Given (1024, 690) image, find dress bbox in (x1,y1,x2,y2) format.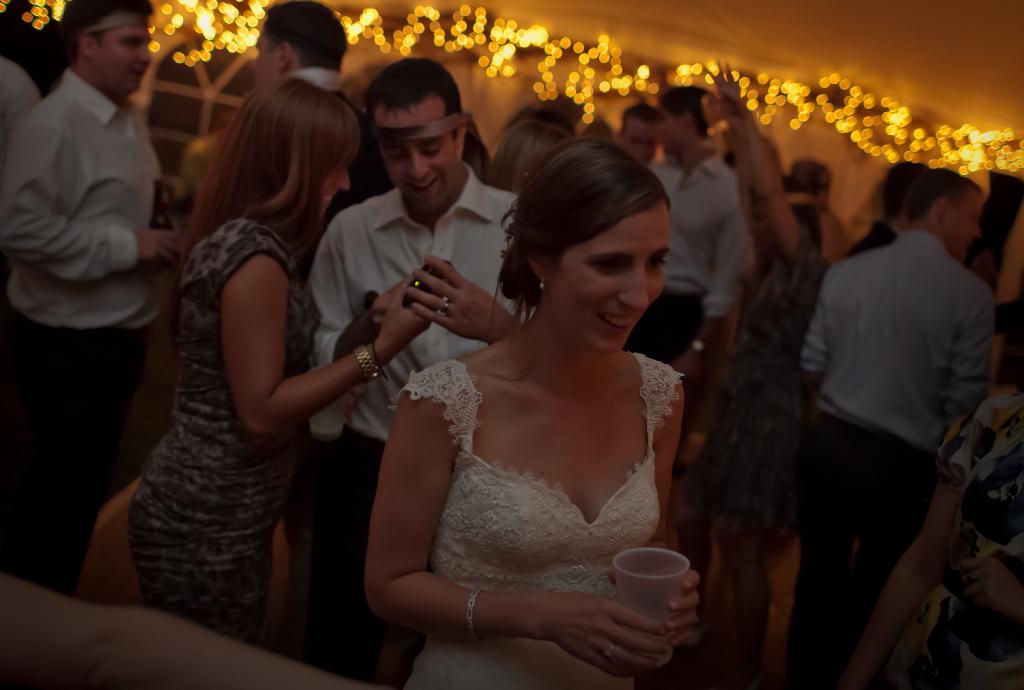
(387,354,686,689).
